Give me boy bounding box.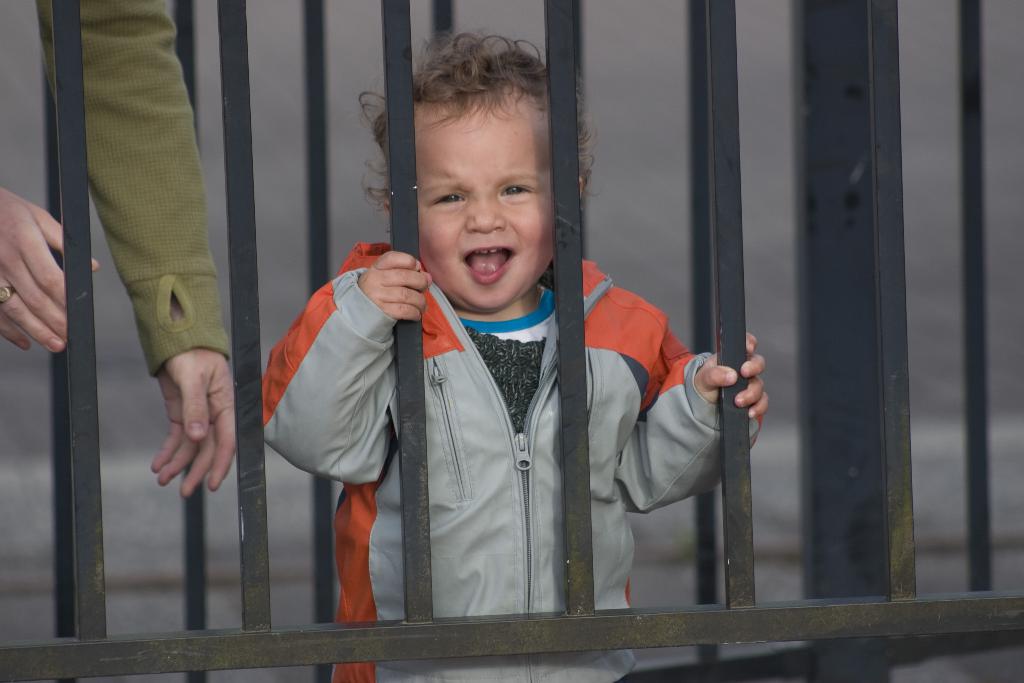
(x1=290, y1=47, x2=736, y2=614).
